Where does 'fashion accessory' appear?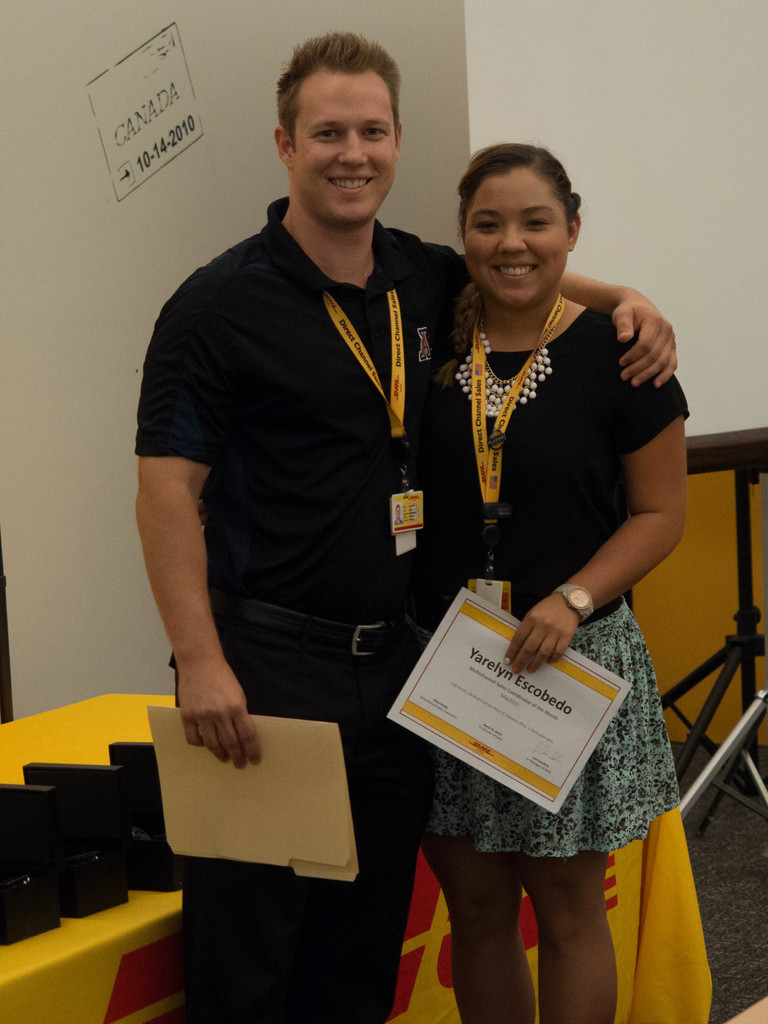
Appears at l=219, t=592, r=401, b=662.
